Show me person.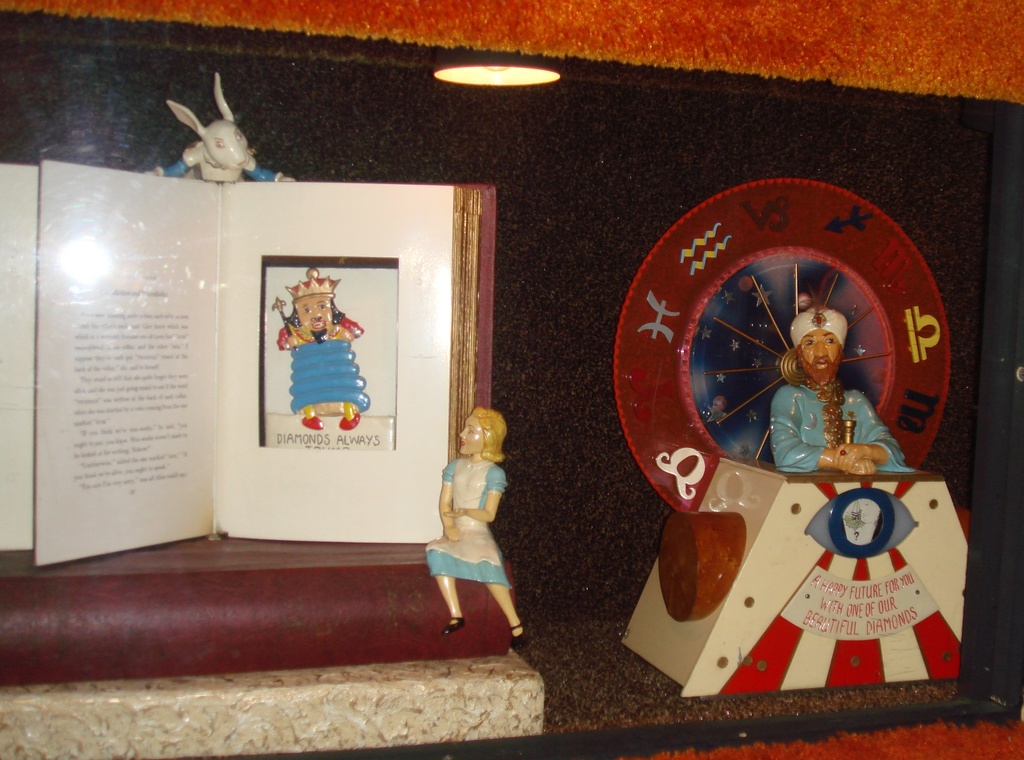
person is here: select_region(419, 406, 529, 649).
